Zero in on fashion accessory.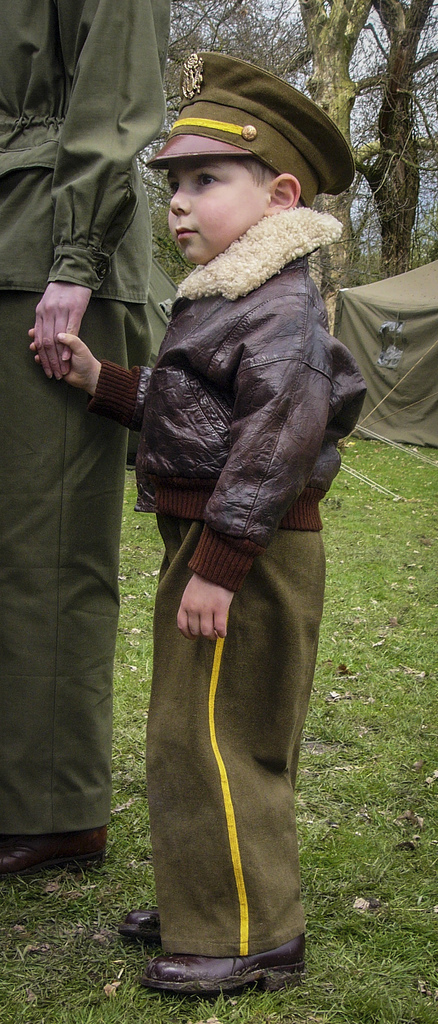
Zeroed in: (x1=129, y1=902, x2=159, y2=935).
